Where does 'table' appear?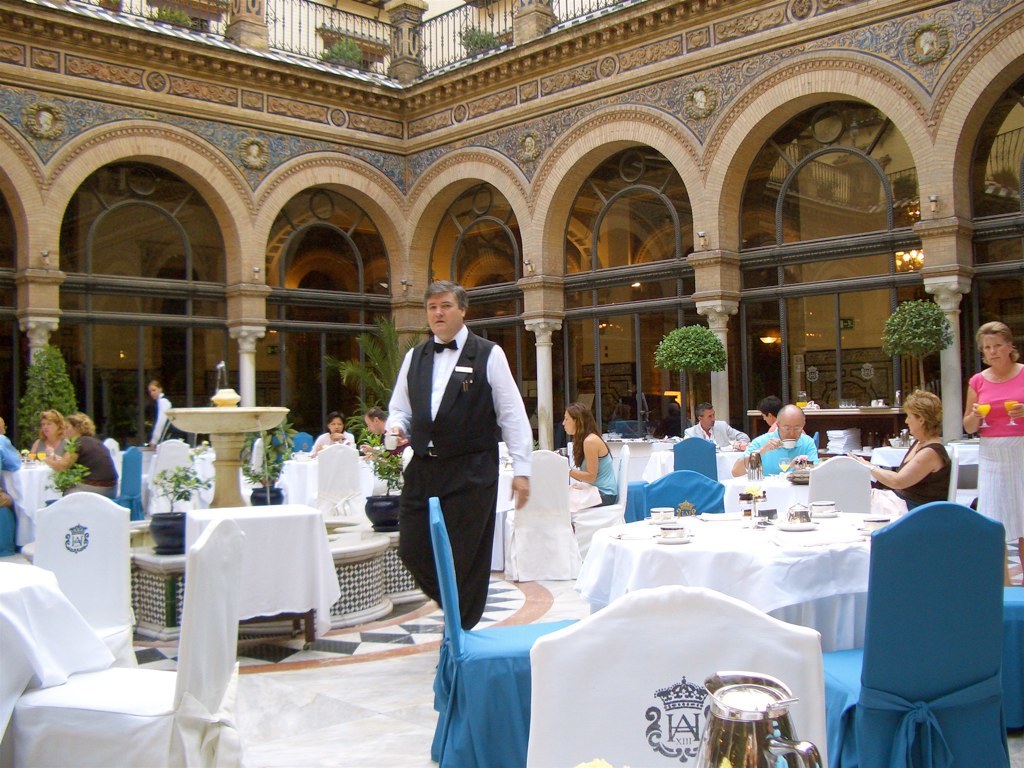
Appears at region(273, 456, 373, 506).
